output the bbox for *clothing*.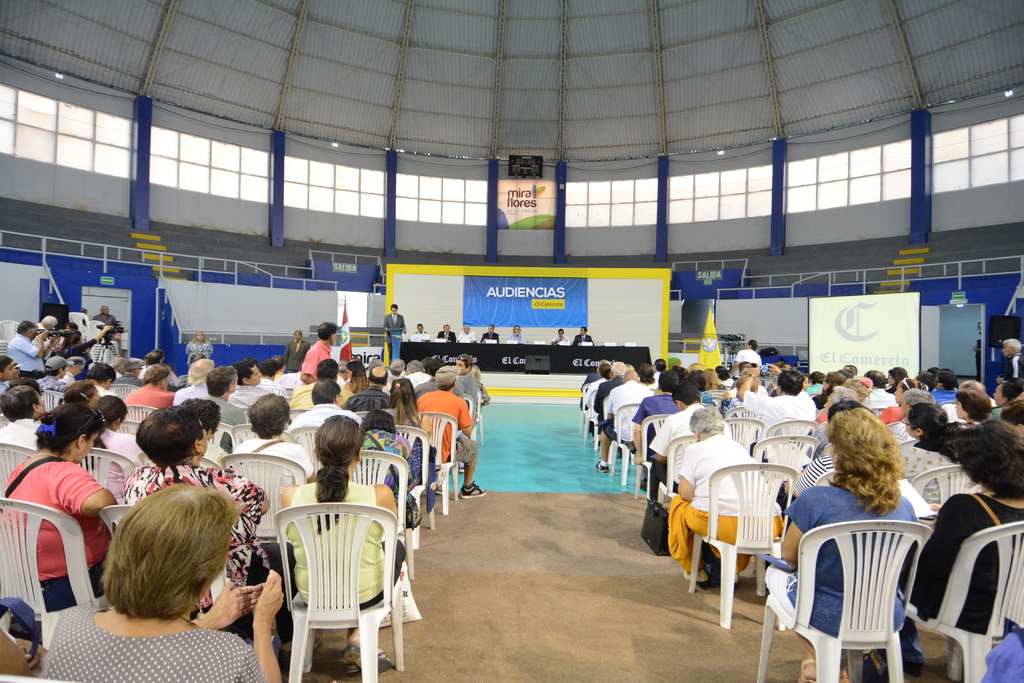
[x1=11, y1=433, x2=106, y2=648].
